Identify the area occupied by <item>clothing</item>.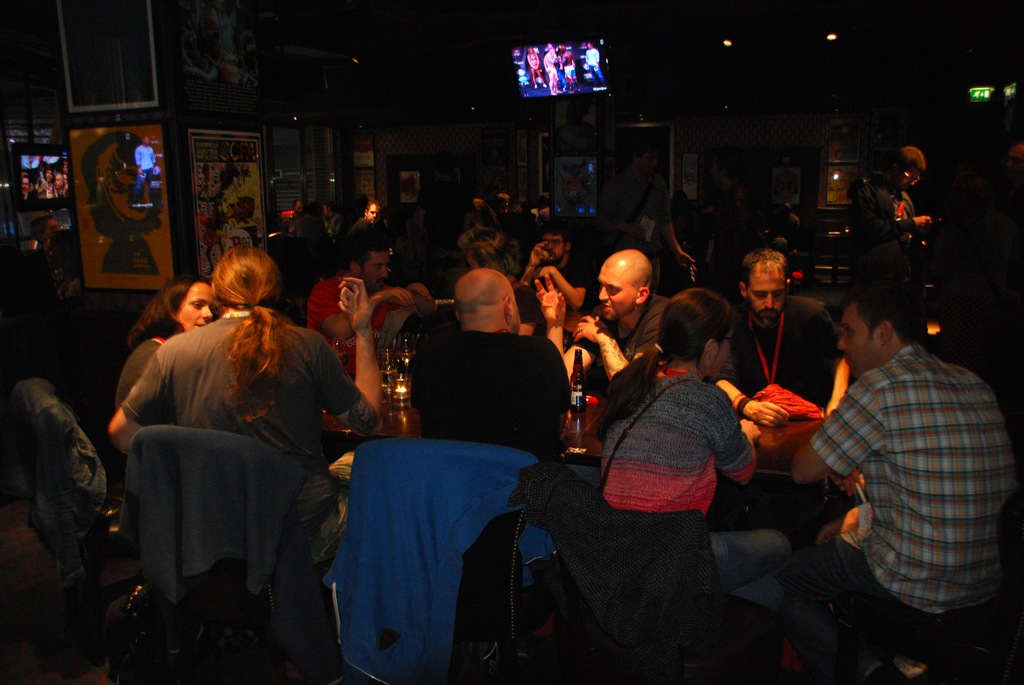
Area: crop(595, 369, 775, 541).
